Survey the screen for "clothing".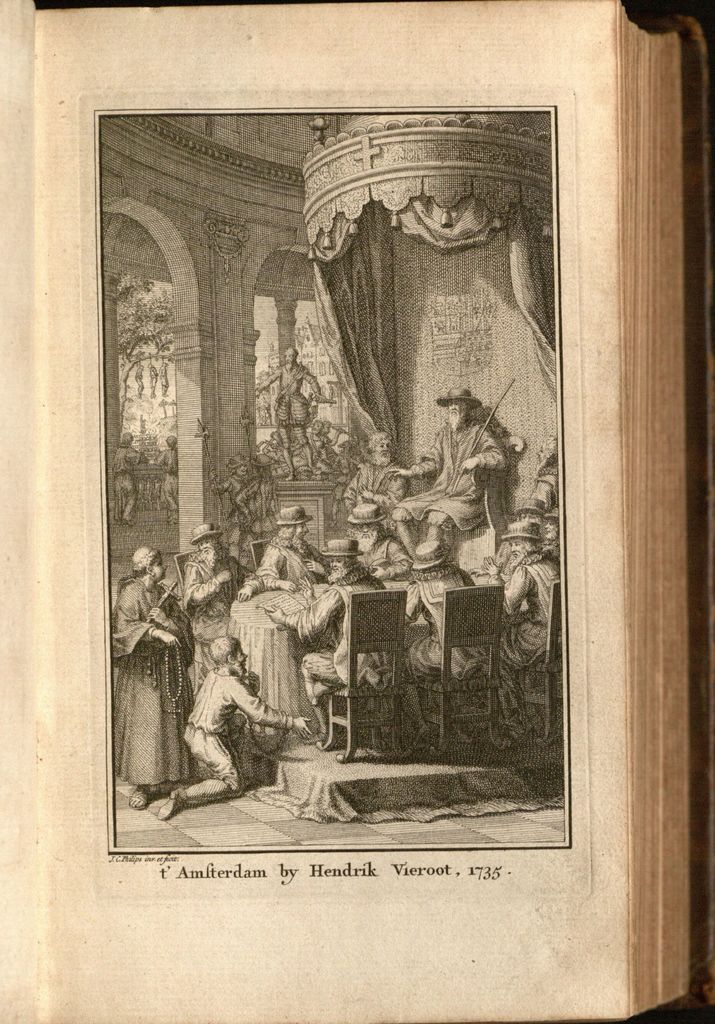
Survey found: <region>392, 419, 511, 547</region>.
